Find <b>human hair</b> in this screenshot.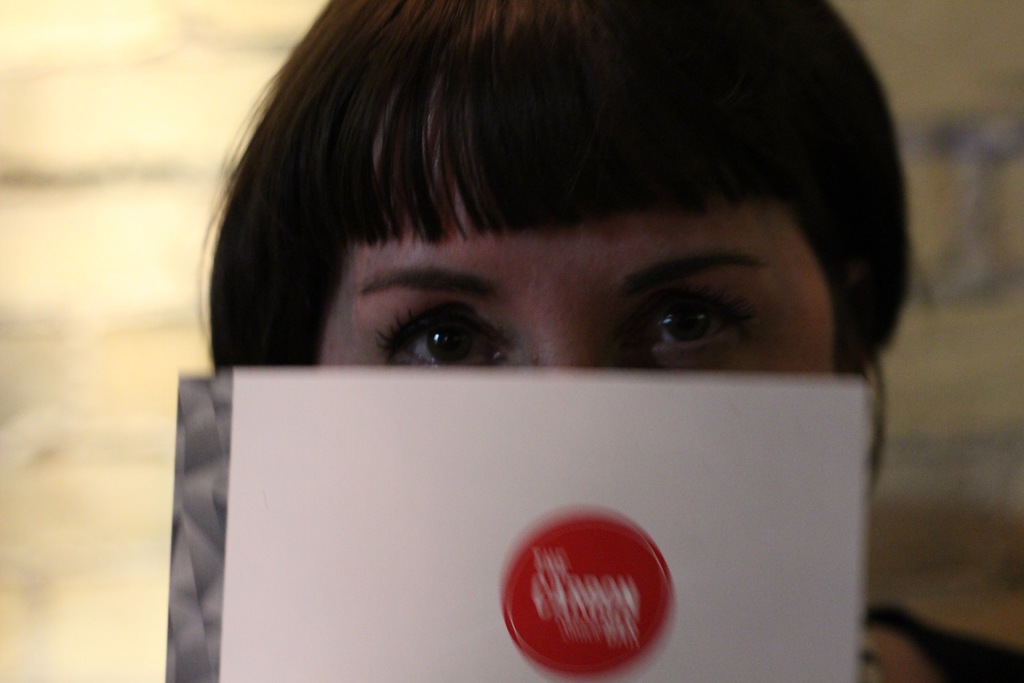
The bounding box for <b>human hair</b> is [x1=202, y1=3, x2=938, y2=352].
